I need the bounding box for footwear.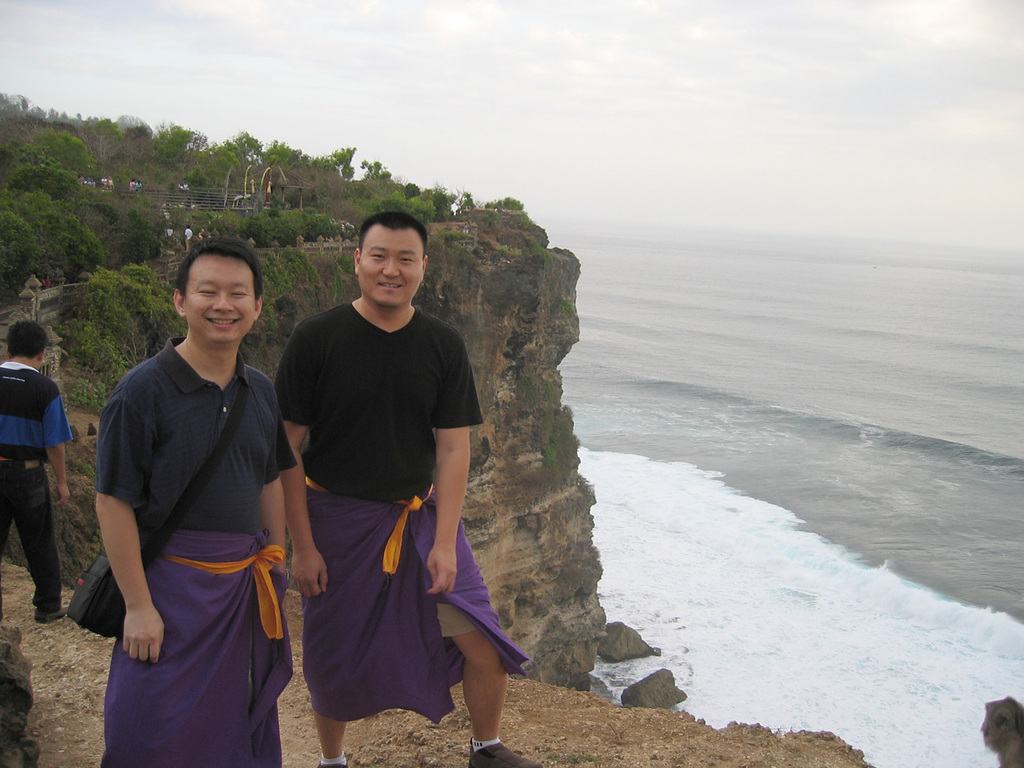
Here it is: l=462, t=742, r=541, b=766.
